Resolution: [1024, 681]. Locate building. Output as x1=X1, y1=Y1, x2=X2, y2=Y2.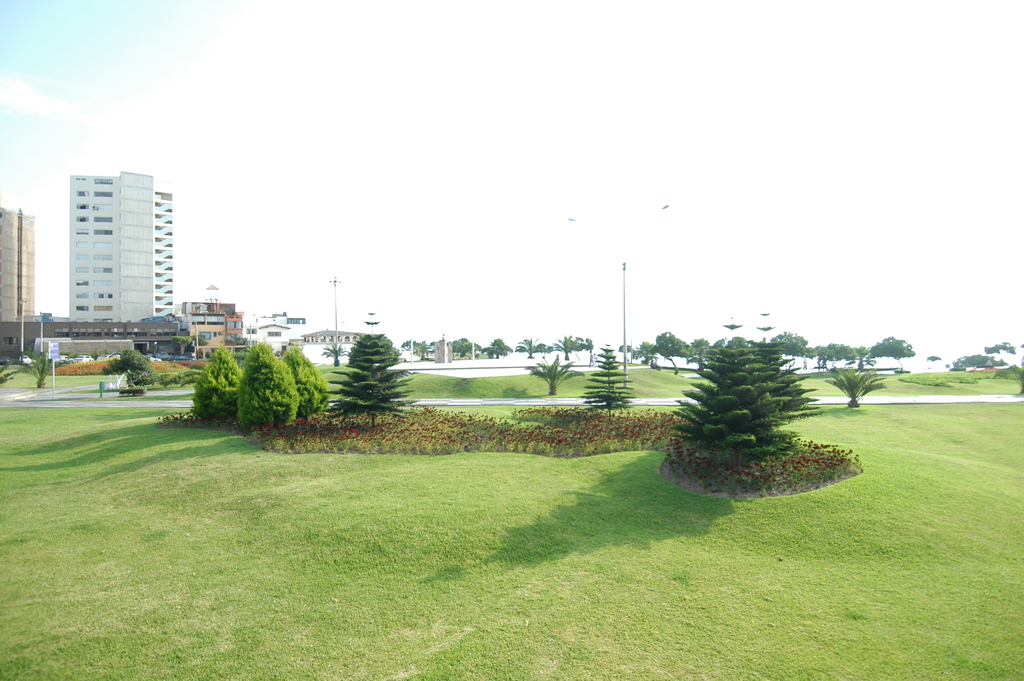
x1=303, y1=327, x2=367, y2=347.
